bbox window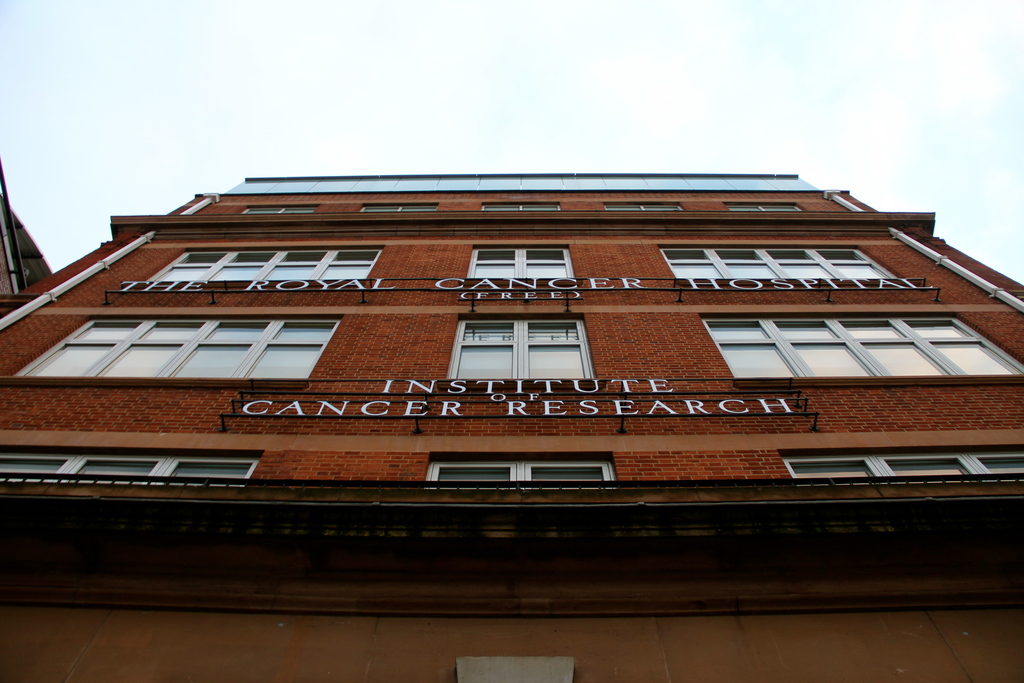
pyautogui.locateOnScreen(705, 314, 1023, 370)
